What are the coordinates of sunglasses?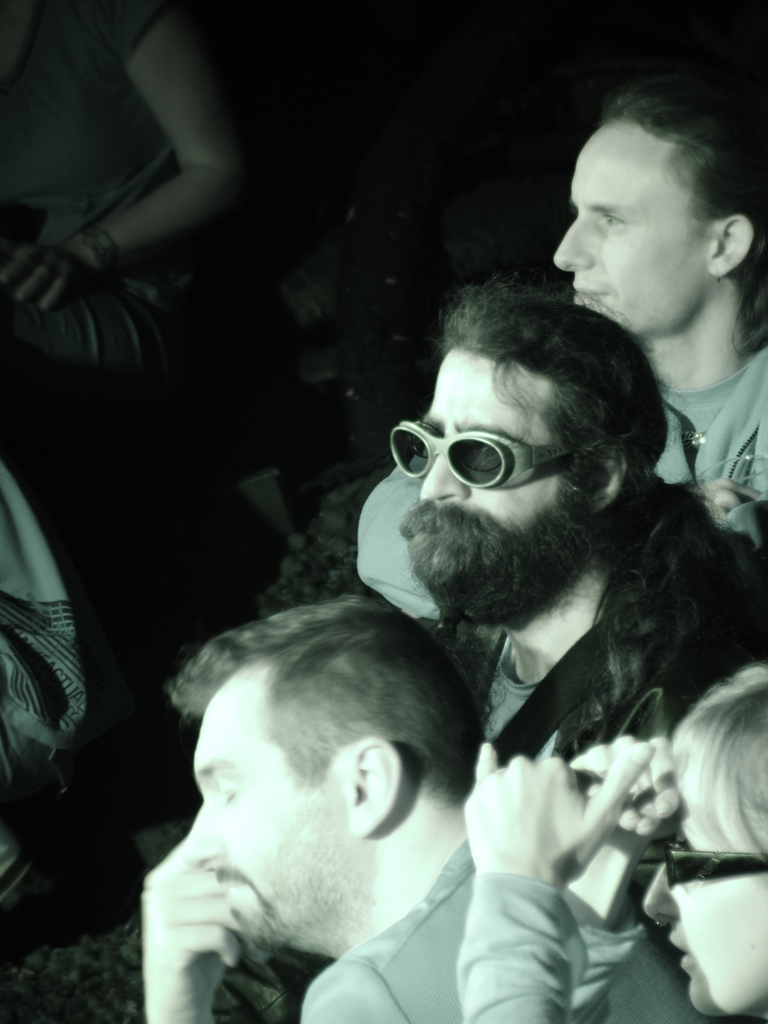
382/410/612/493.
